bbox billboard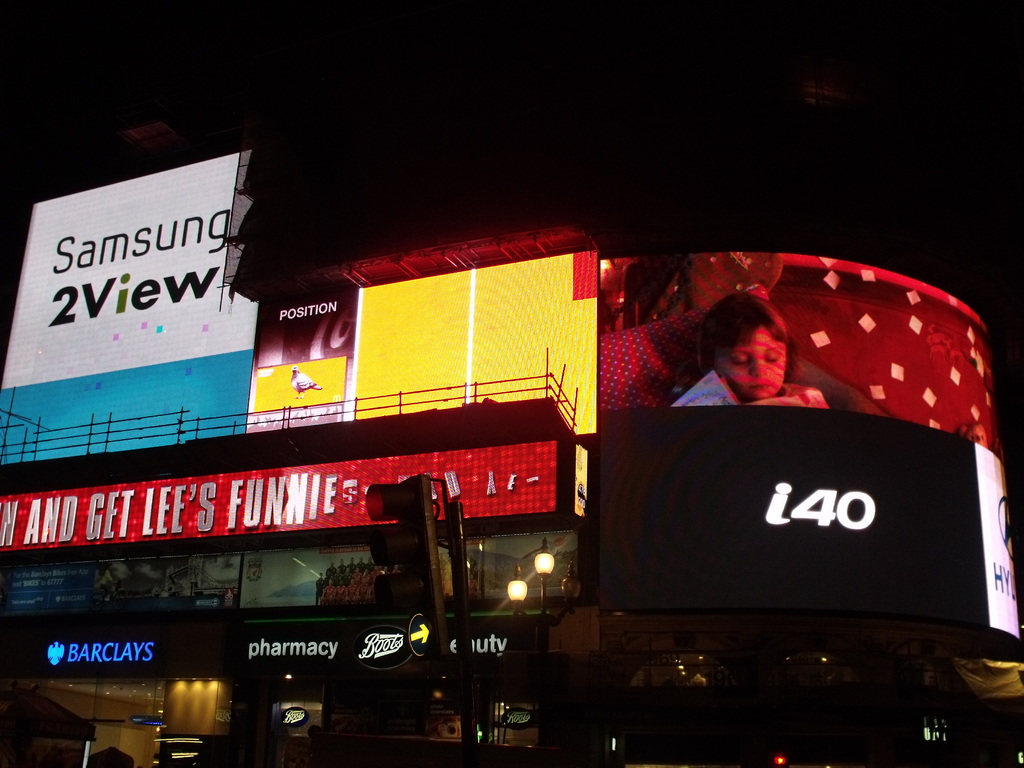
{"left": 0, "top": 456, "right": 371, "bottom": 547}
